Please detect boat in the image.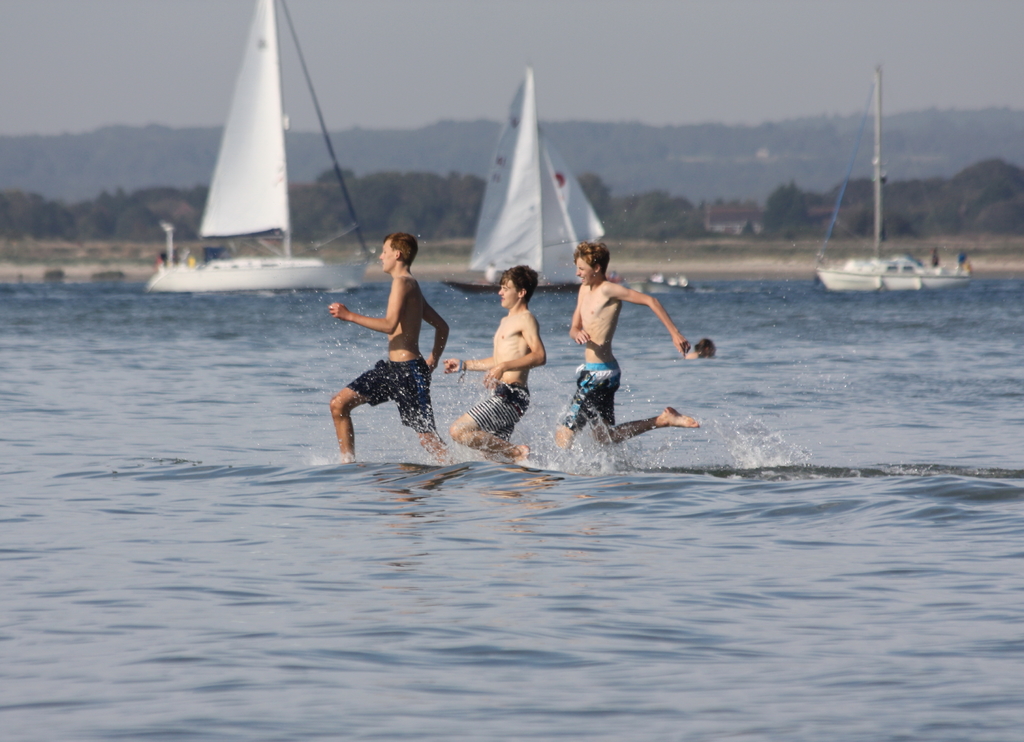
bbox=[439, 63, 624, 292].
